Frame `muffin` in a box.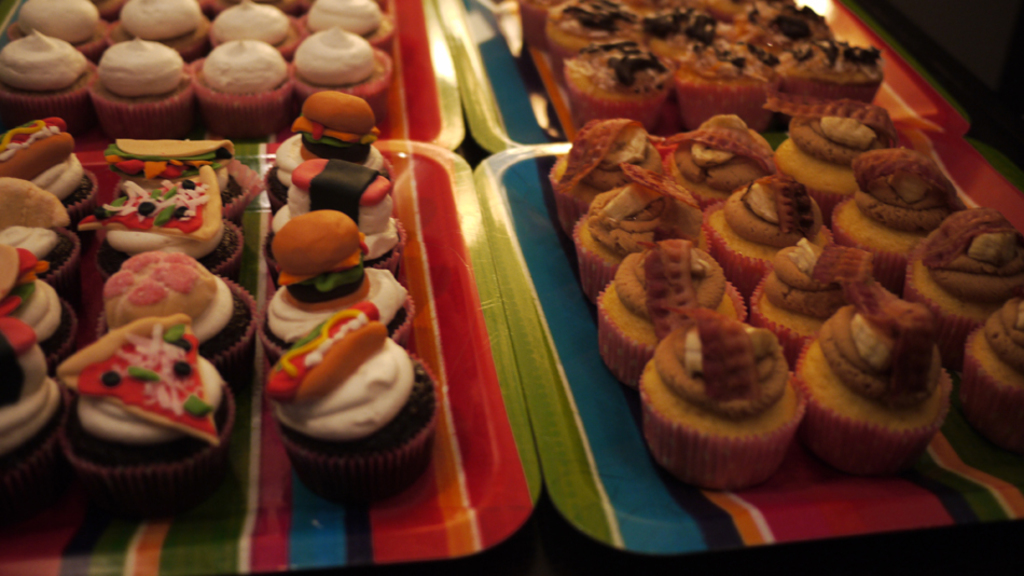
Rect(252, 210, 415, 357).
